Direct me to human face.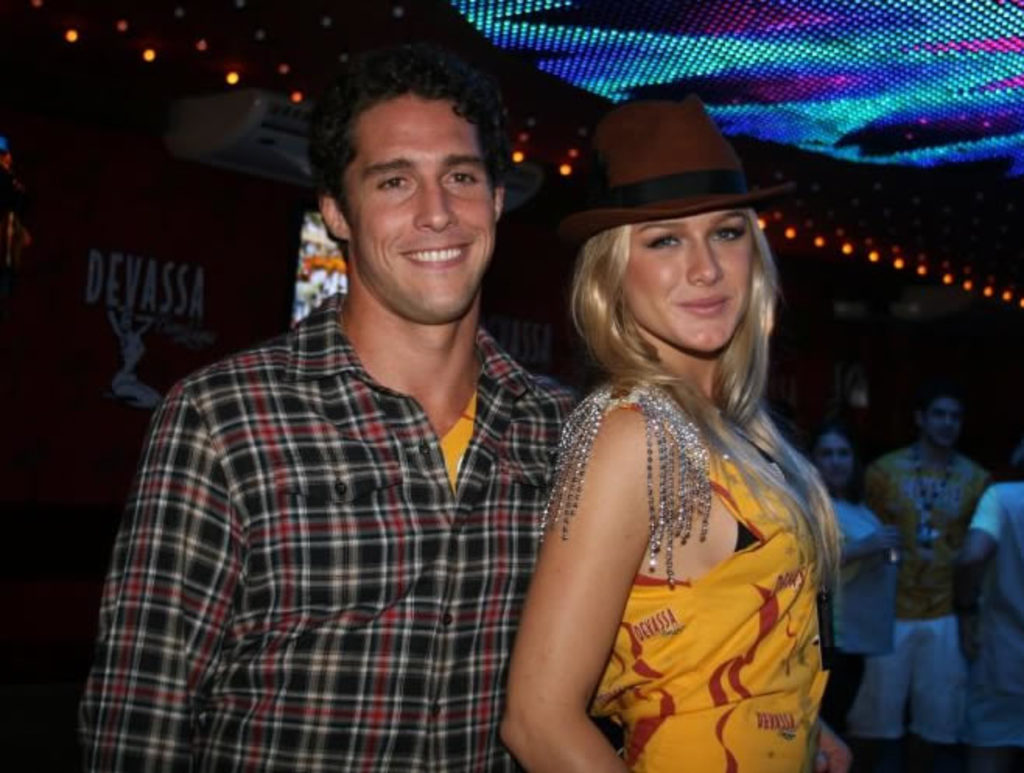
Direction: {"x1": 923, "y1": 398, "x2": 959, "y2": 442}.
